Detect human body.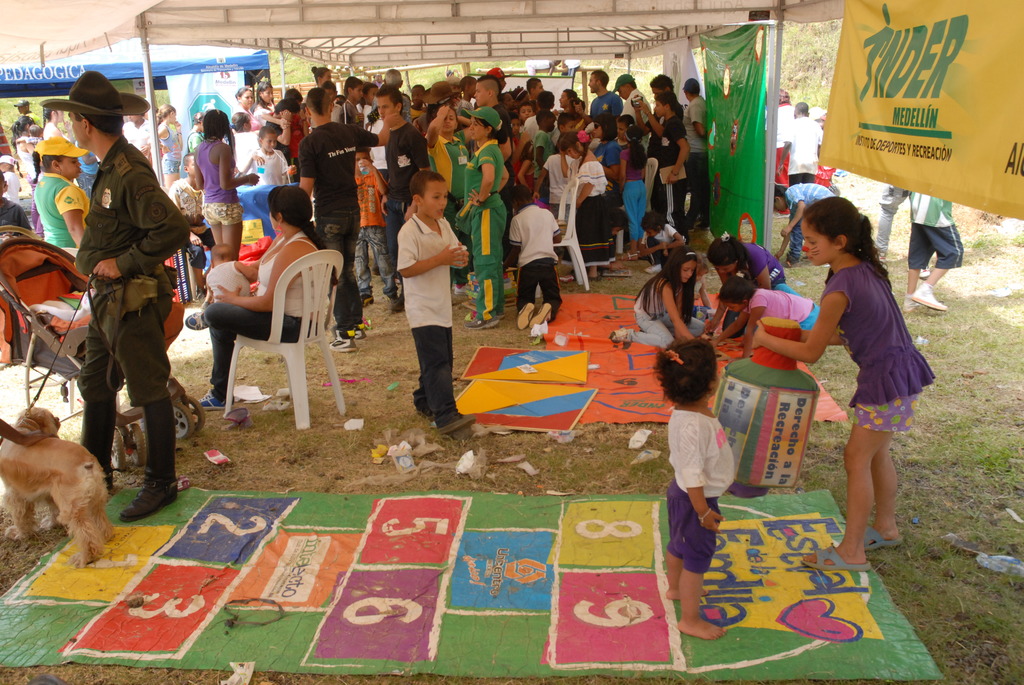
Detected at (193,217,337,413).
